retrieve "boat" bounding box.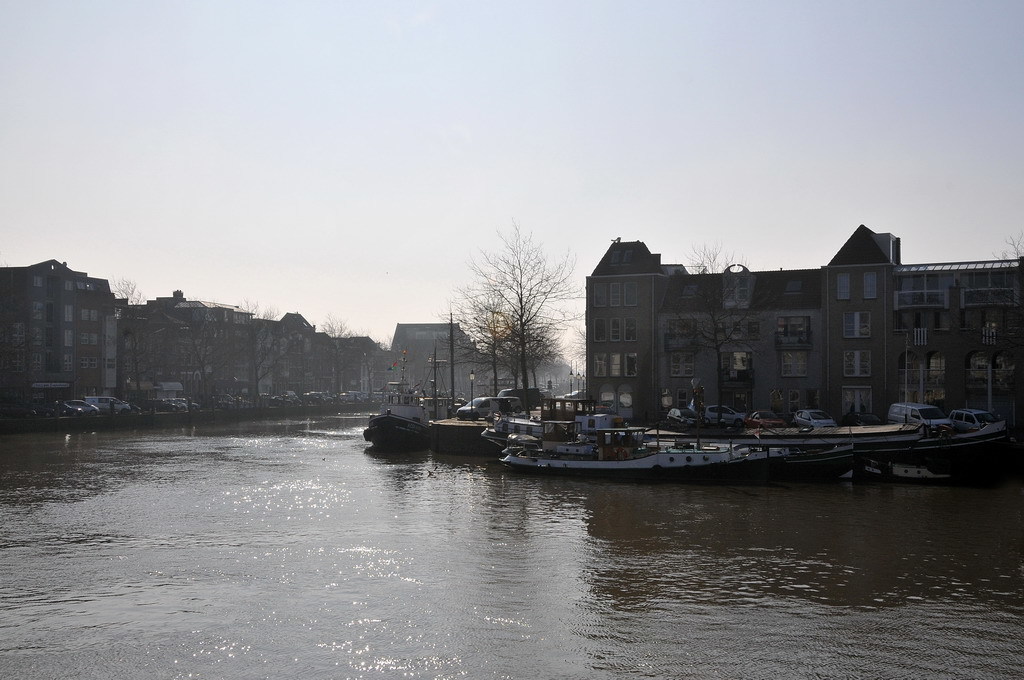
Bounding box: (497,431,733,477).
